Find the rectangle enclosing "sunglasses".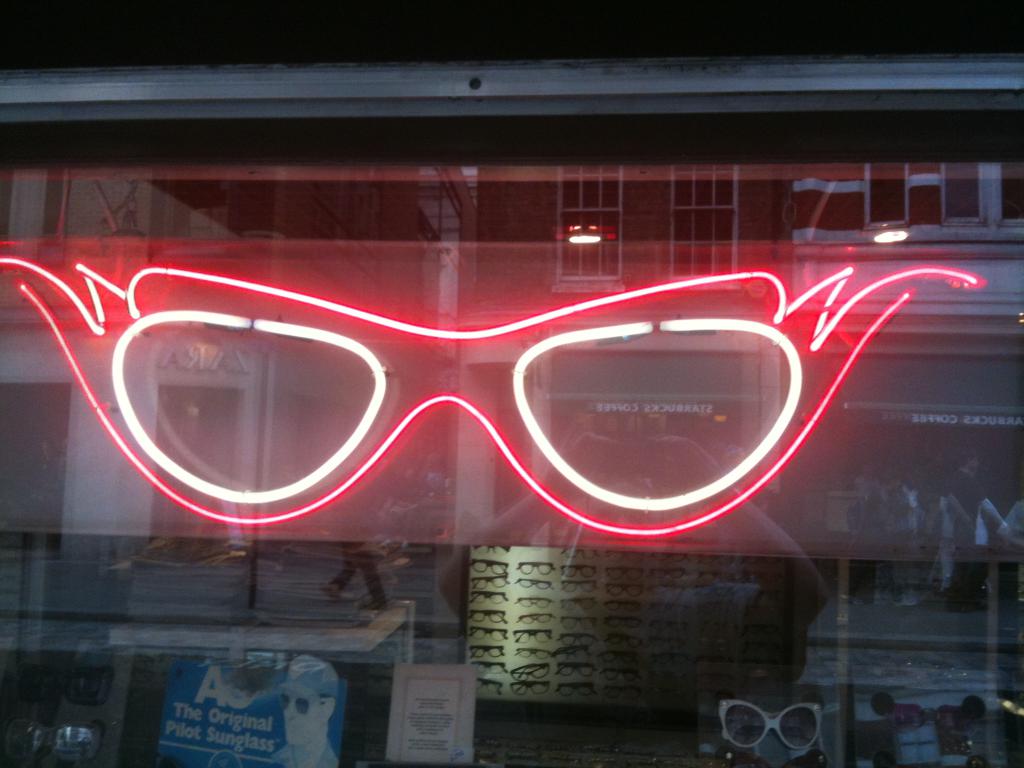
468/590/508/604.
